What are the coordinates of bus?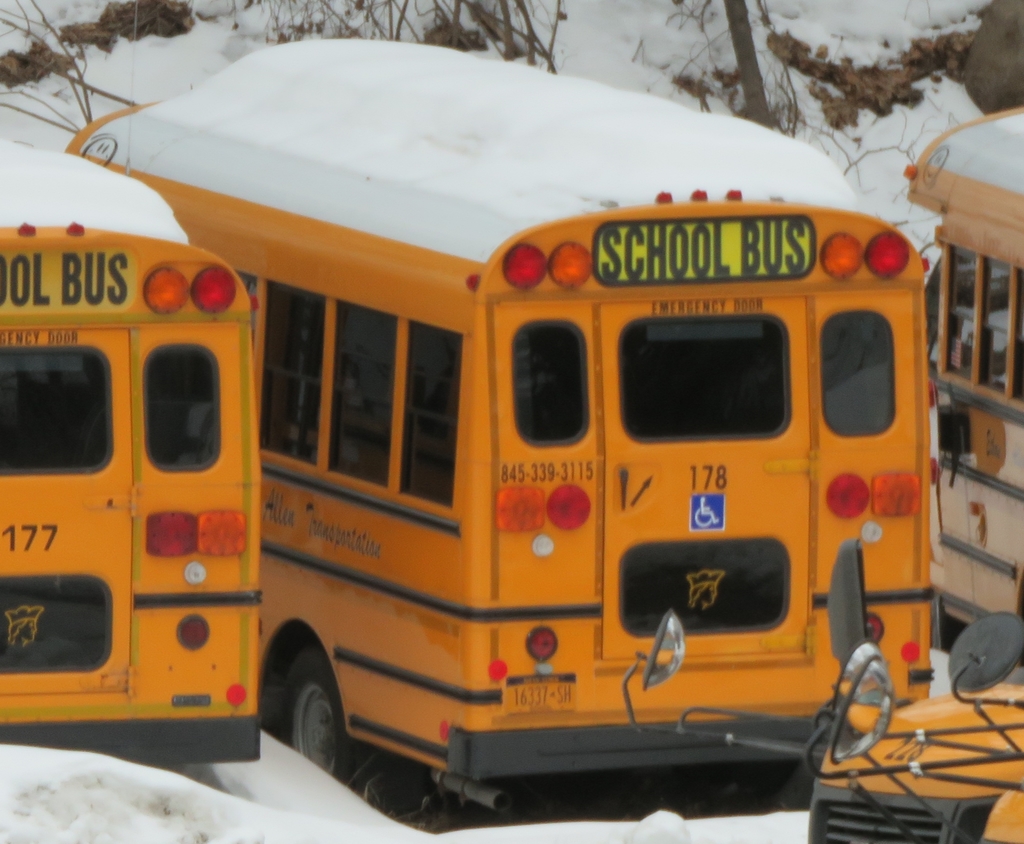
(895, 98, 1023, 639).
